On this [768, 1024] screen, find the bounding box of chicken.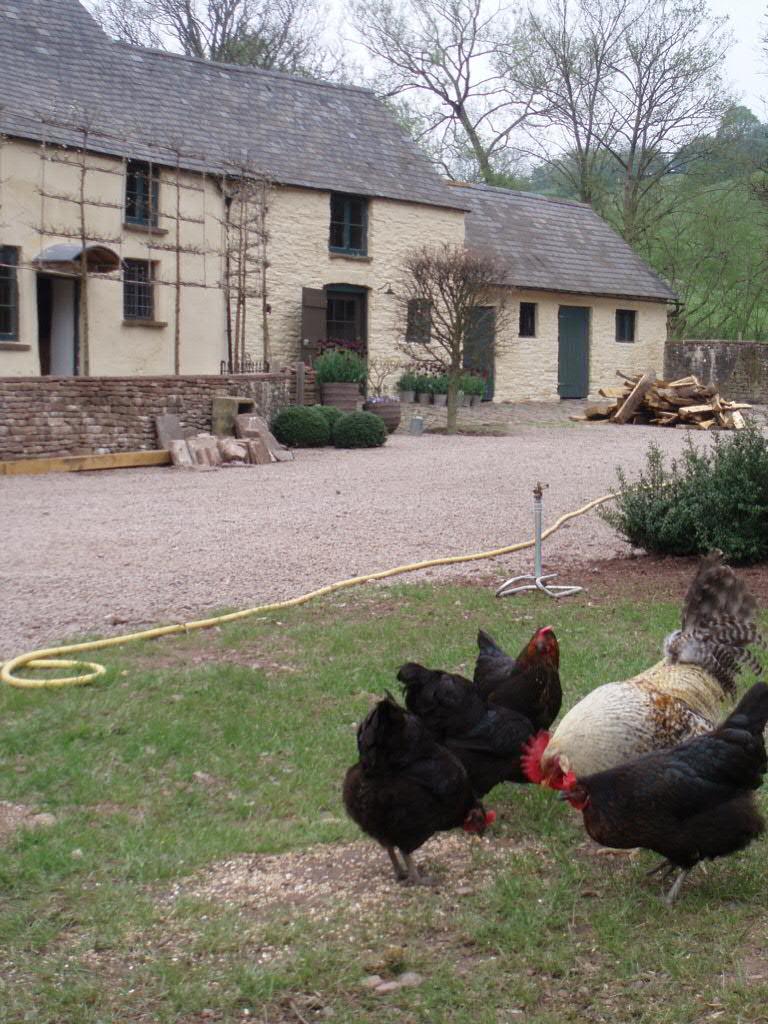
Bounding box: l=398, t=647, r=532, b=844.
